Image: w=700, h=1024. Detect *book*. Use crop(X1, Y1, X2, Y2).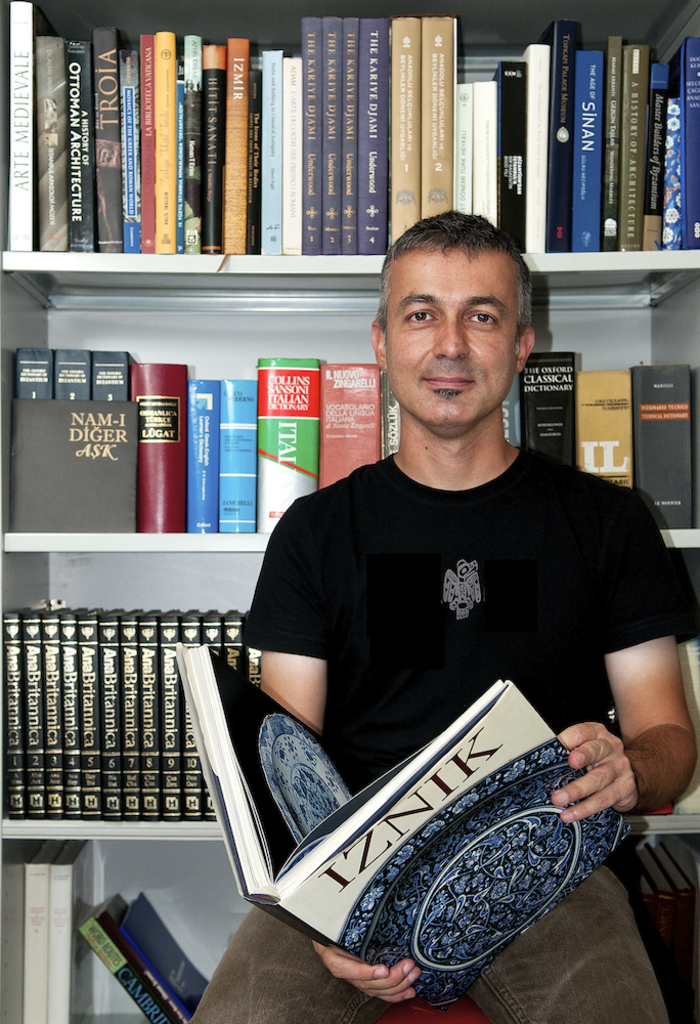
crop(259, 50, 281, 256).
